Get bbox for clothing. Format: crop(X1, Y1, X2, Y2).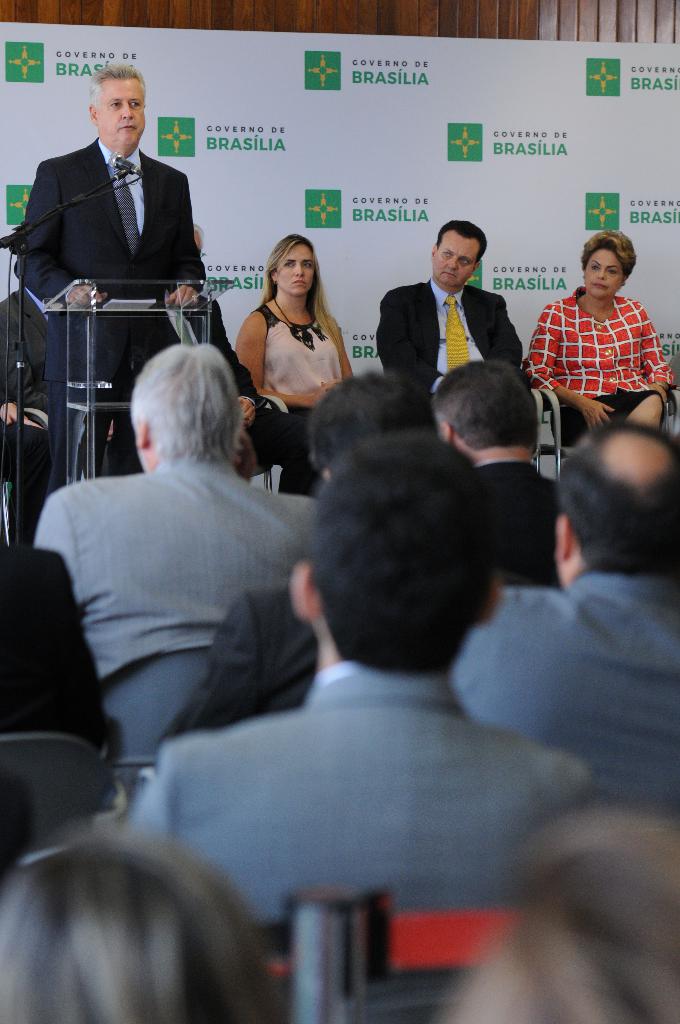
crop(29, 442, 318, 806).
